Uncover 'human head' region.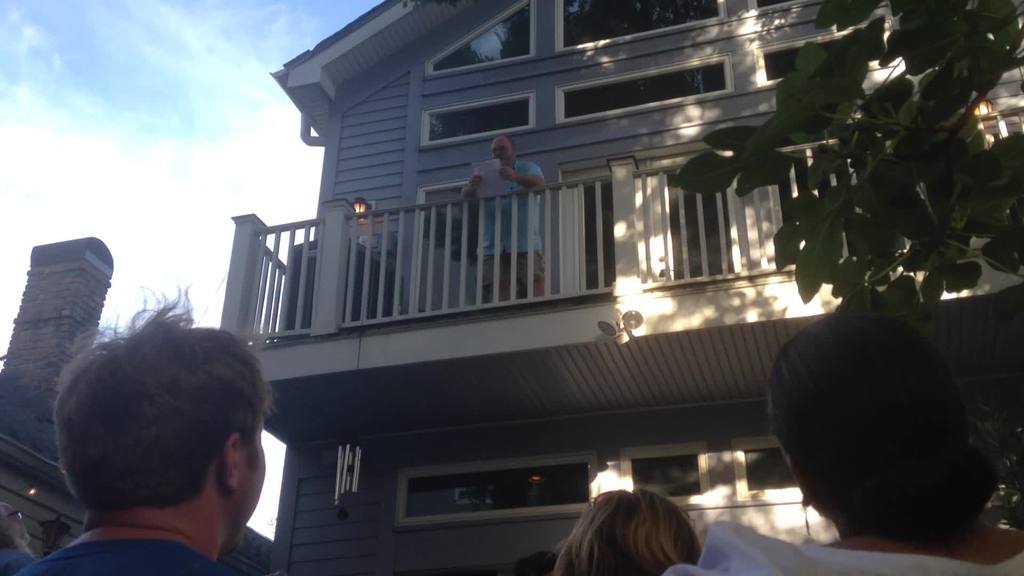
Uncovered: (767, 314, 1003, 540).
